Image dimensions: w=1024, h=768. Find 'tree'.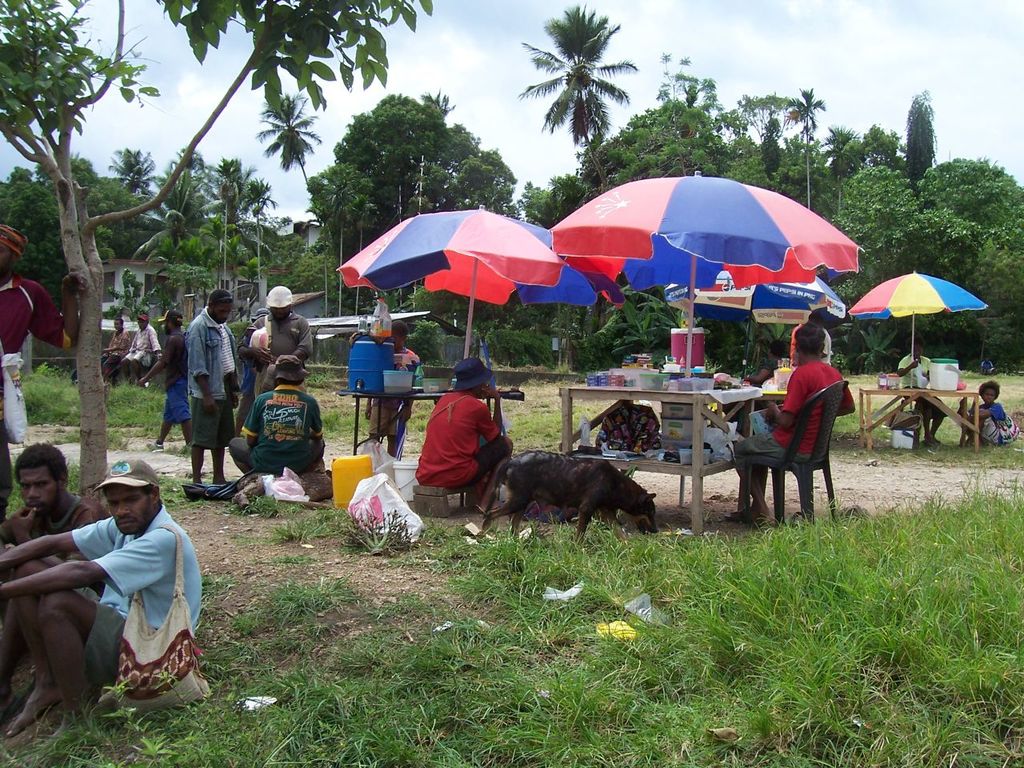
left=146, top=142, right=278, bottom=322.
